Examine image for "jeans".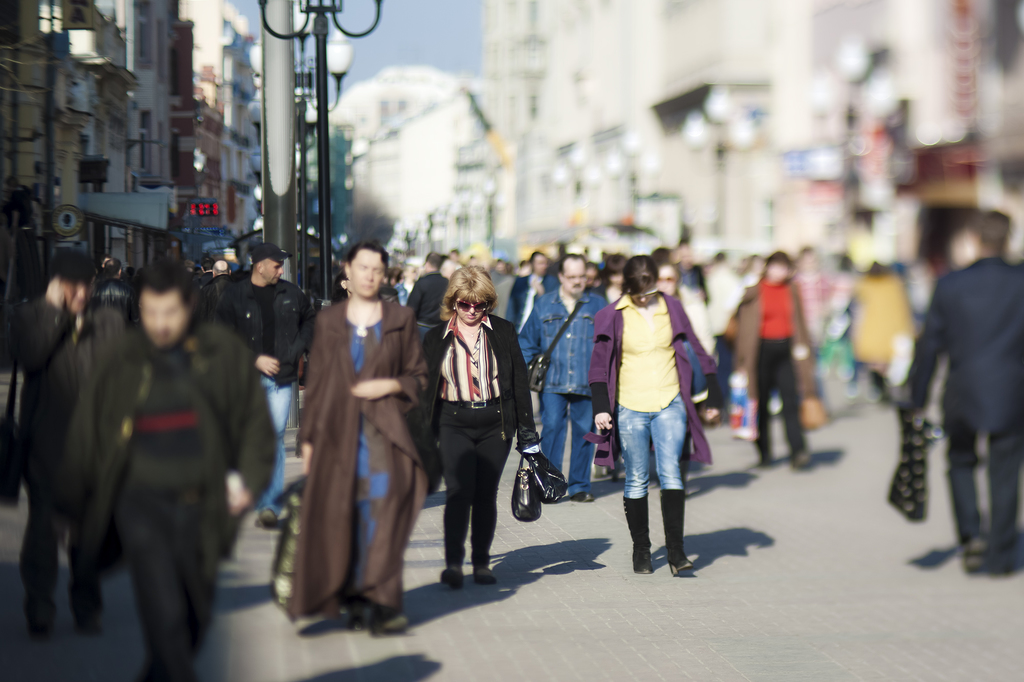
Examination result: <bbox>119, 495, 233, 681</bbox>.
